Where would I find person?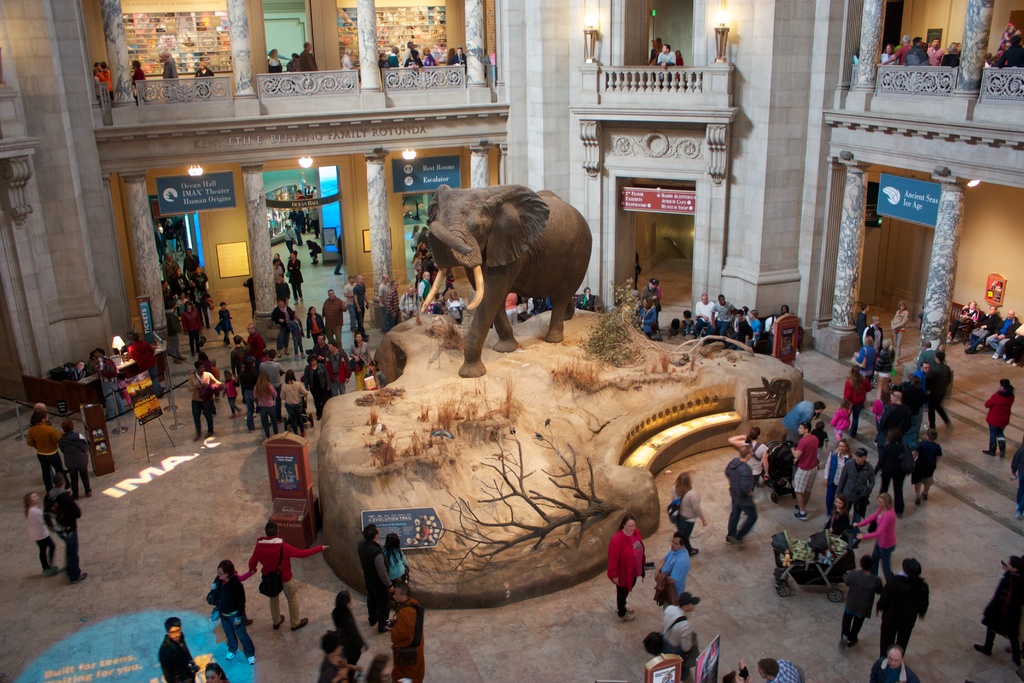
At [x1=694, y1=295, x2=716, y2=340].
